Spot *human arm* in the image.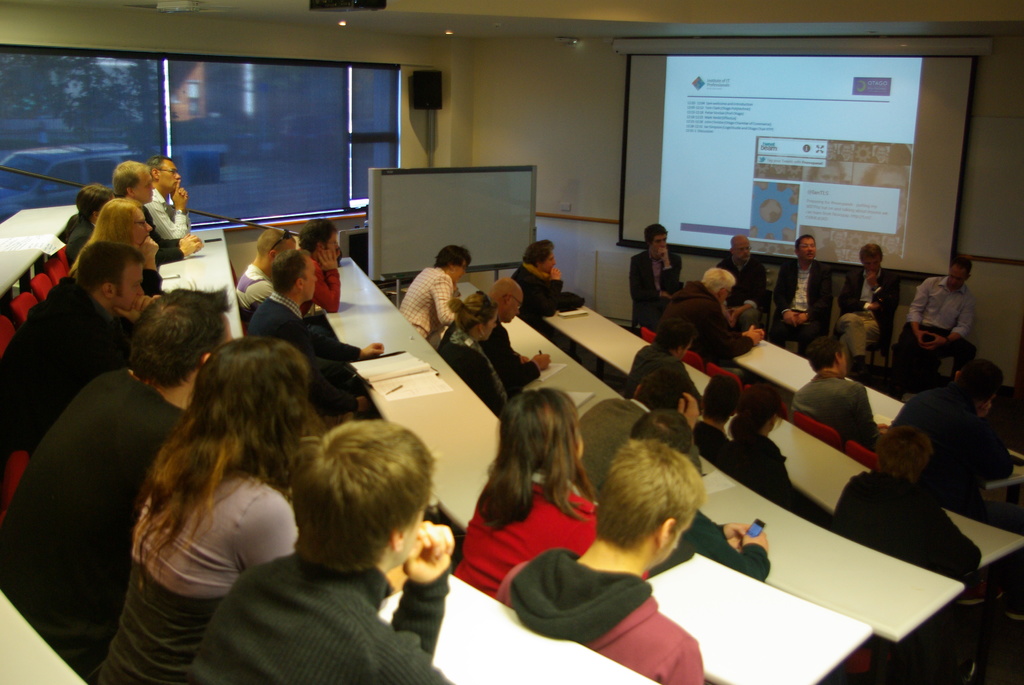
*human arm* found at pyautogui.locateOnScreen(112, 291, 161, 326).
